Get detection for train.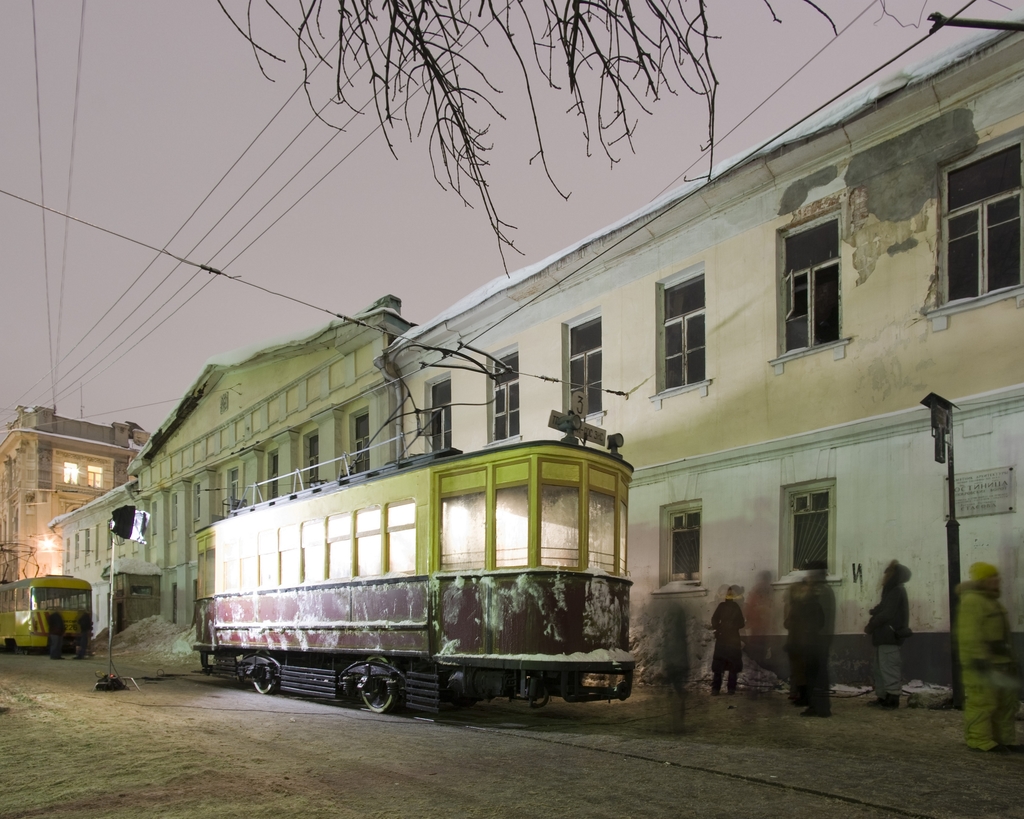
Detection: {"x1": 0, "y1": 539, "x2": 96, "y2": 651}.
